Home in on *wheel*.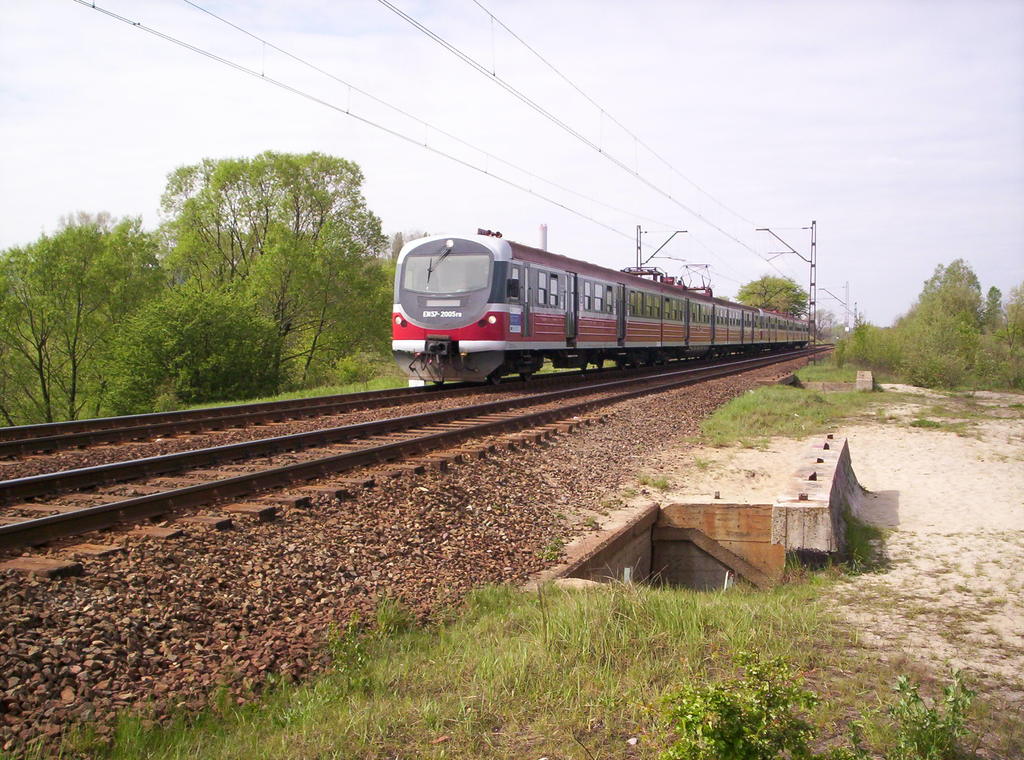
Homed in at Rect(616, 358, 627, 370).
